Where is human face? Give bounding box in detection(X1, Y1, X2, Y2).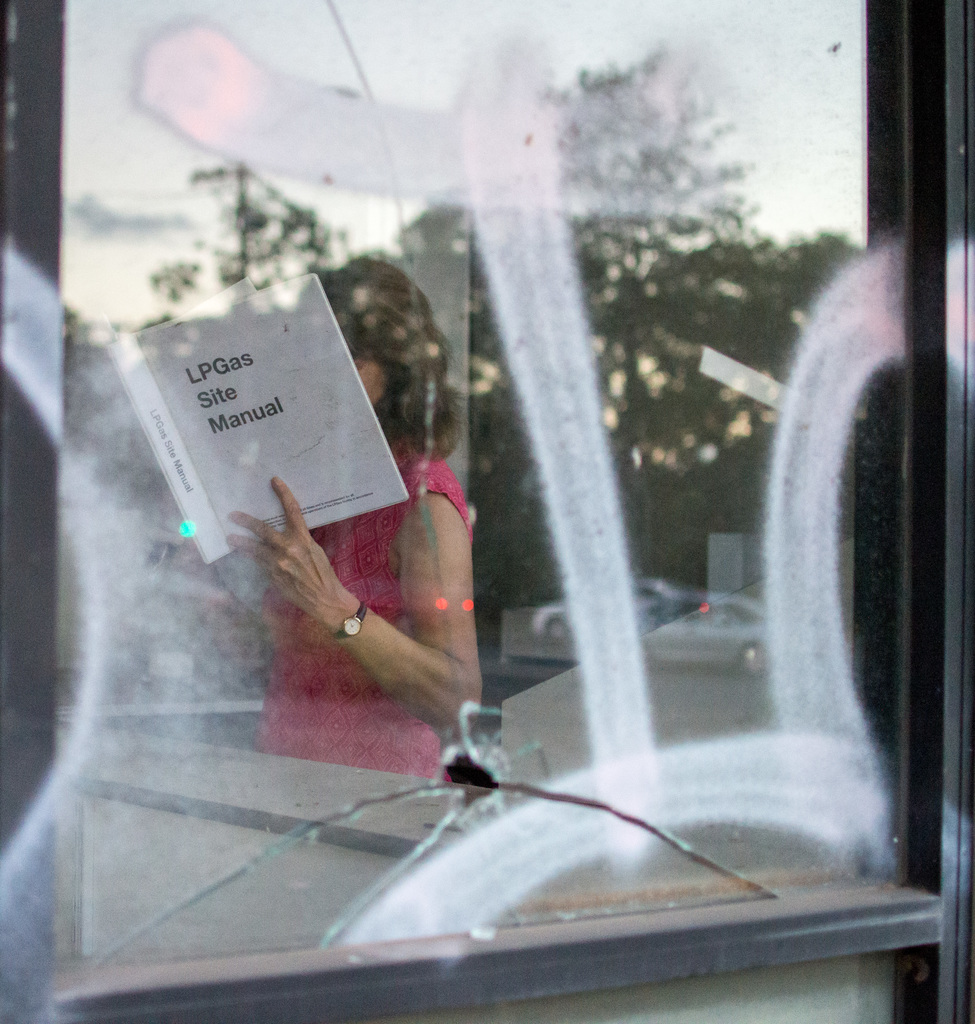
detection(350, 351, 384, 409).
